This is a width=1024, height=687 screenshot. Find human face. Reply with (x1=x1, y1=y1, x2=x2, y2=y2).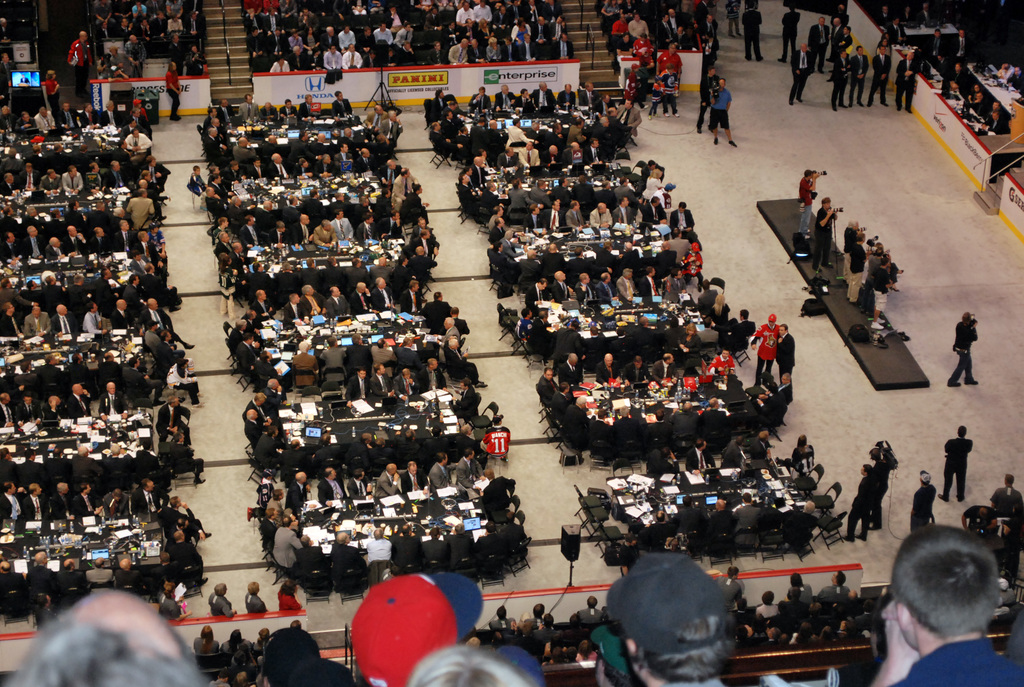
(x1=860, y1=467, x2=865, y2=474).
